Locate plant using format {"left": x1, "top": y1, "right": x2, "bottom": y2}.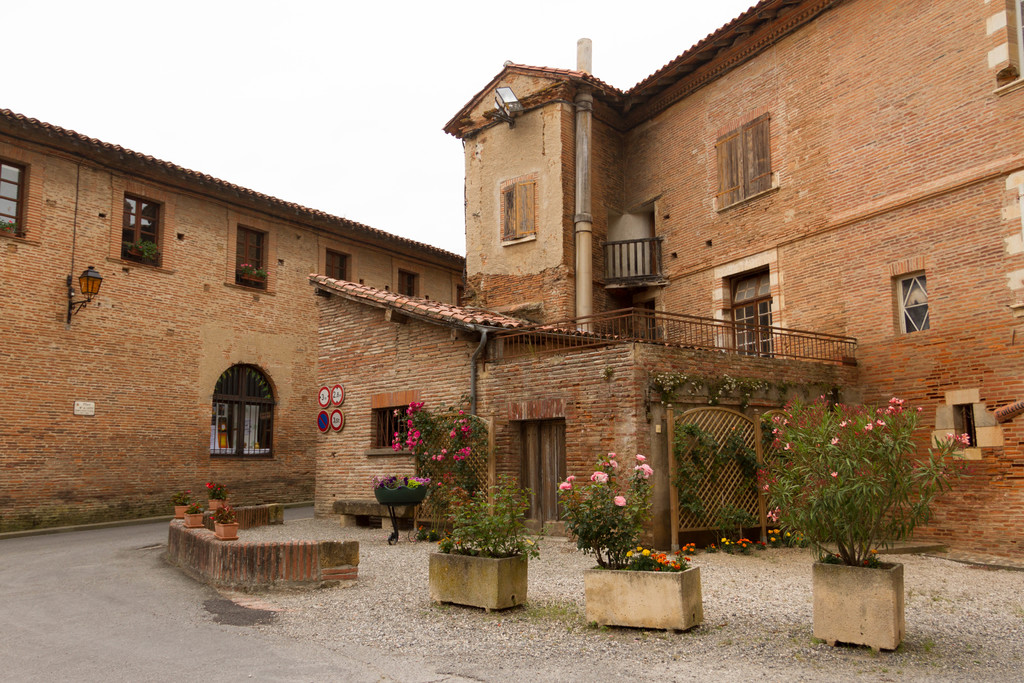
{"left": 762, "top": 388, "right": 947, "bottom": 568}.
